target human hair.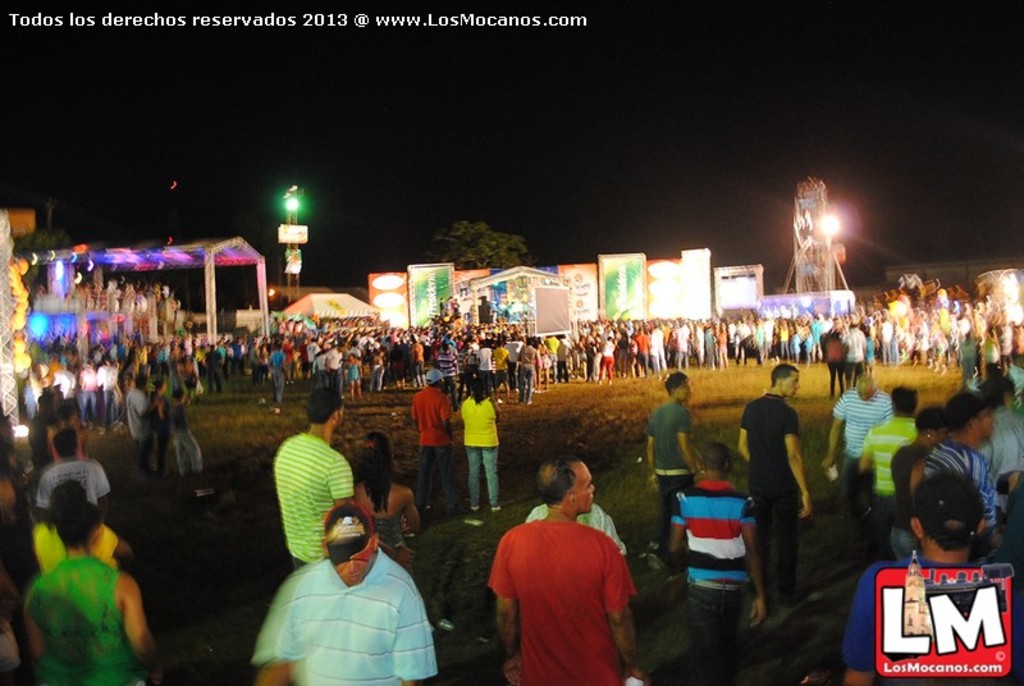
Target region: bbox=[915, 406, 945, 434].
